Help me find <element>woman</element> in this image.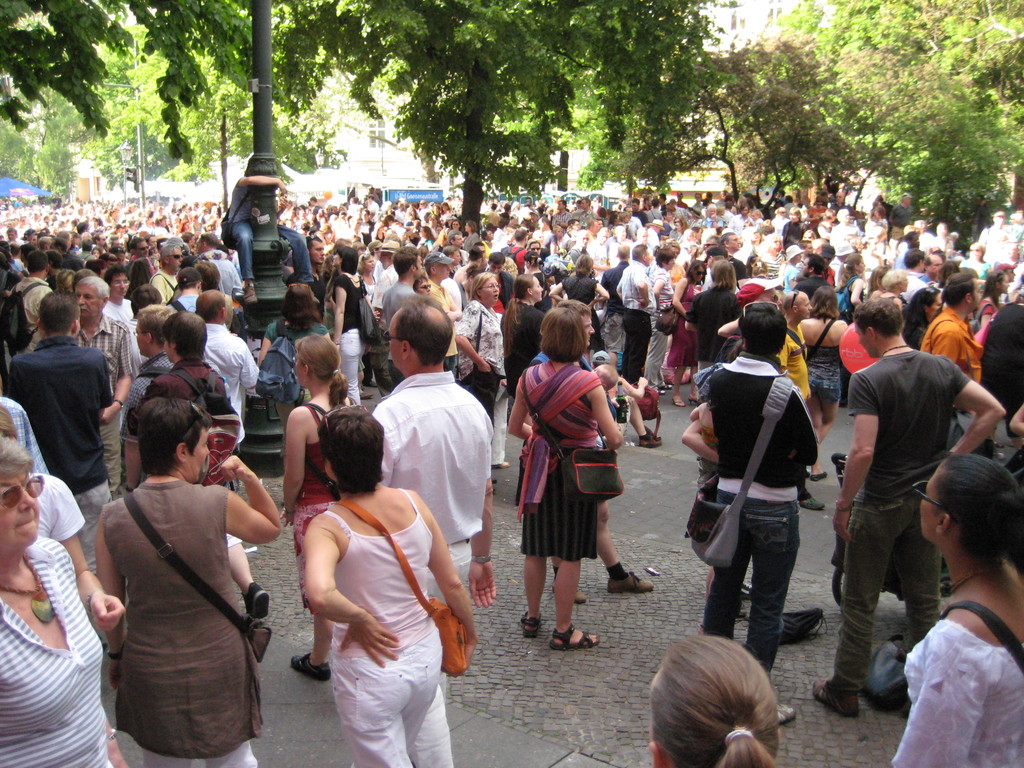
Found it: select_region(681, 260, 746, 401).
